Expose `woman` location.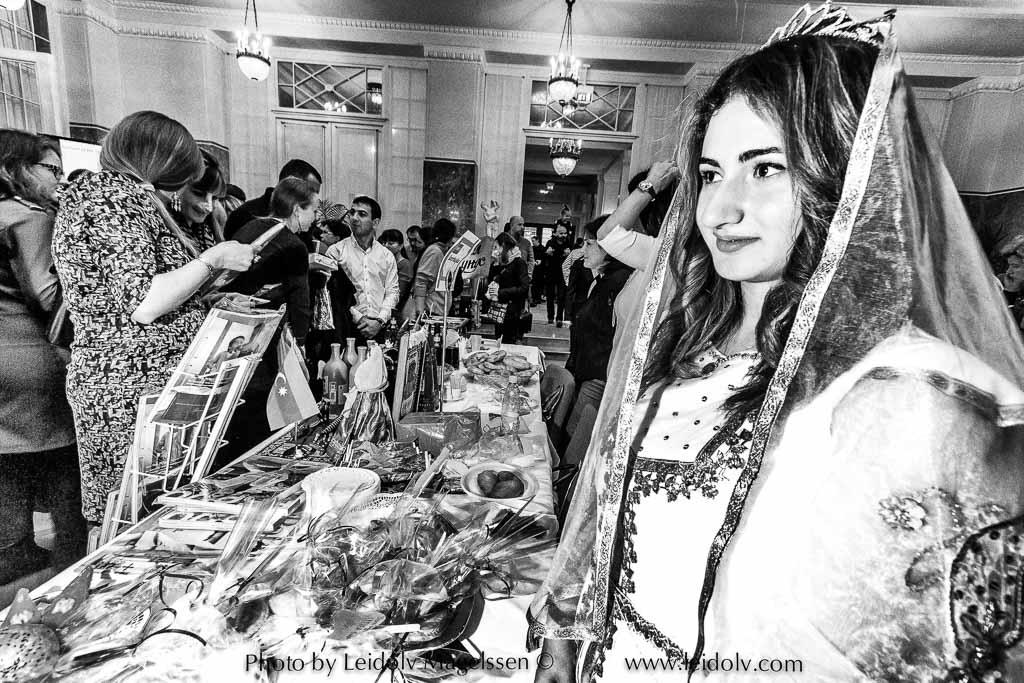
Exposed at 579 156 673 488.
